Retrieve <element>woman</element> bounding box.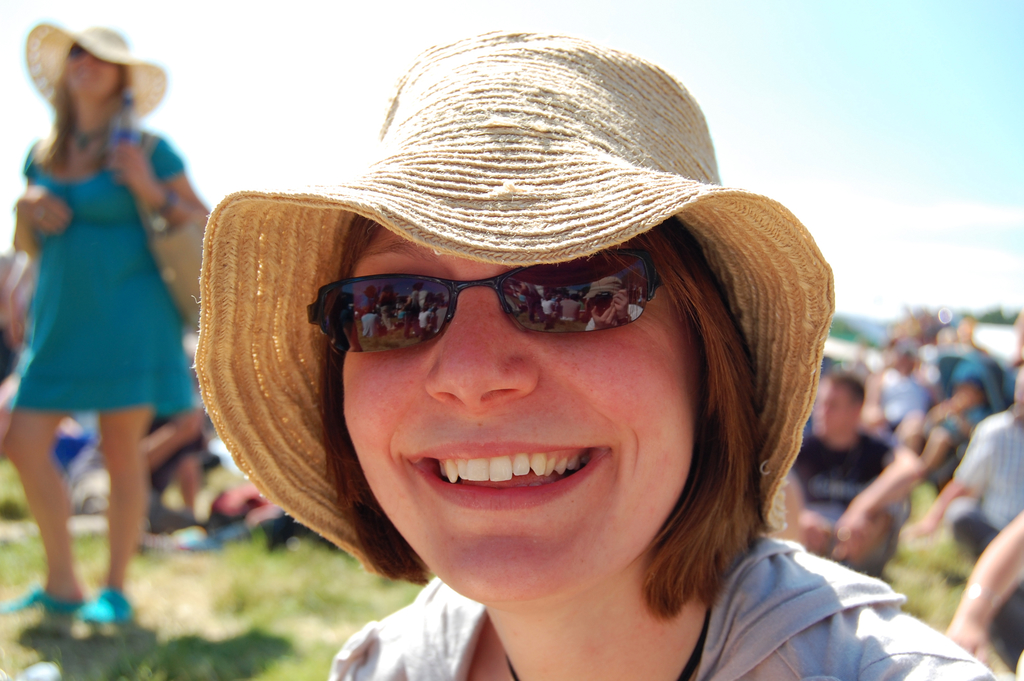
Bounding box: bbox(0, 0, 210, 570).
